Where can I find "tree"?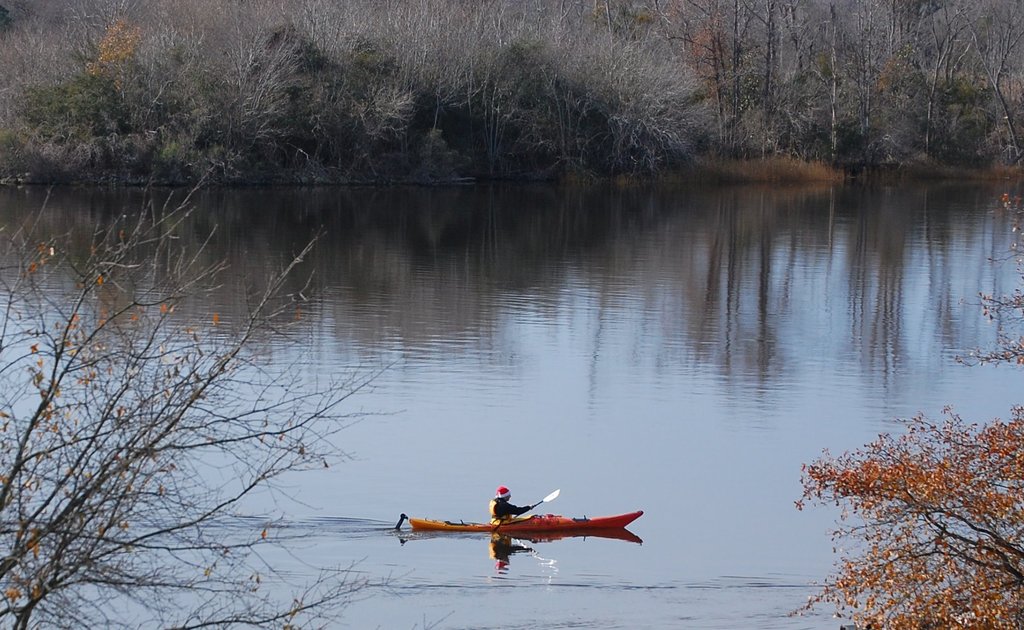
You can find it at bbox=[787, 404, 1023, 629].
